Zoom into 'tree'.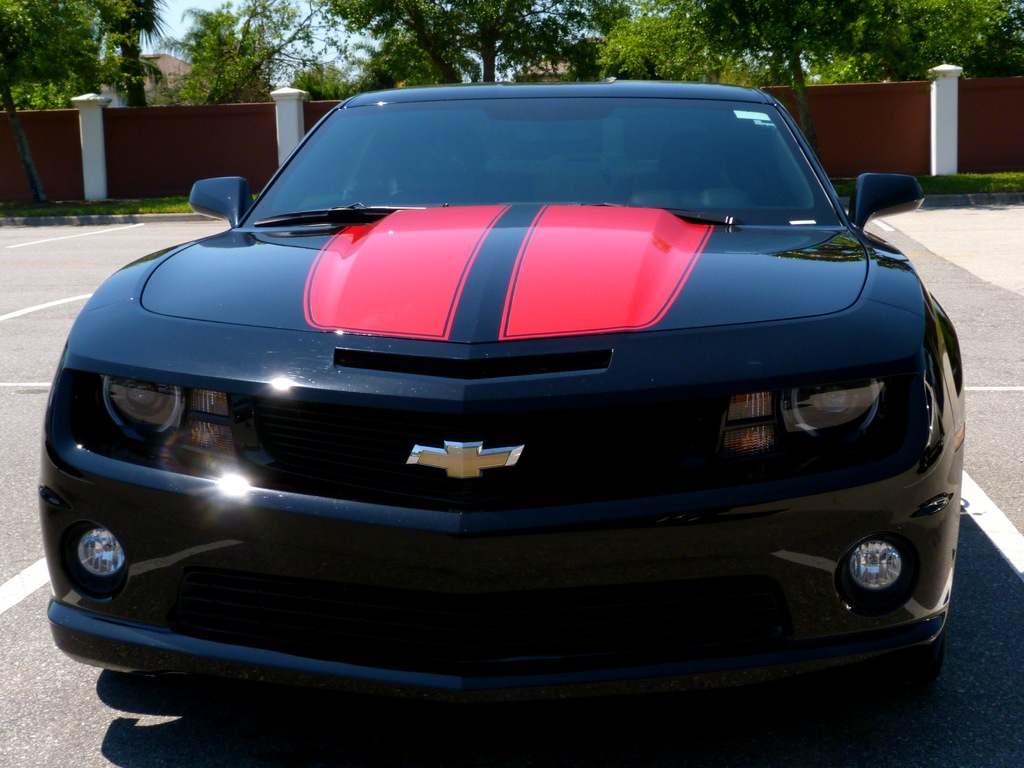
Zoom target: box=[0, 0, 131, 201].
